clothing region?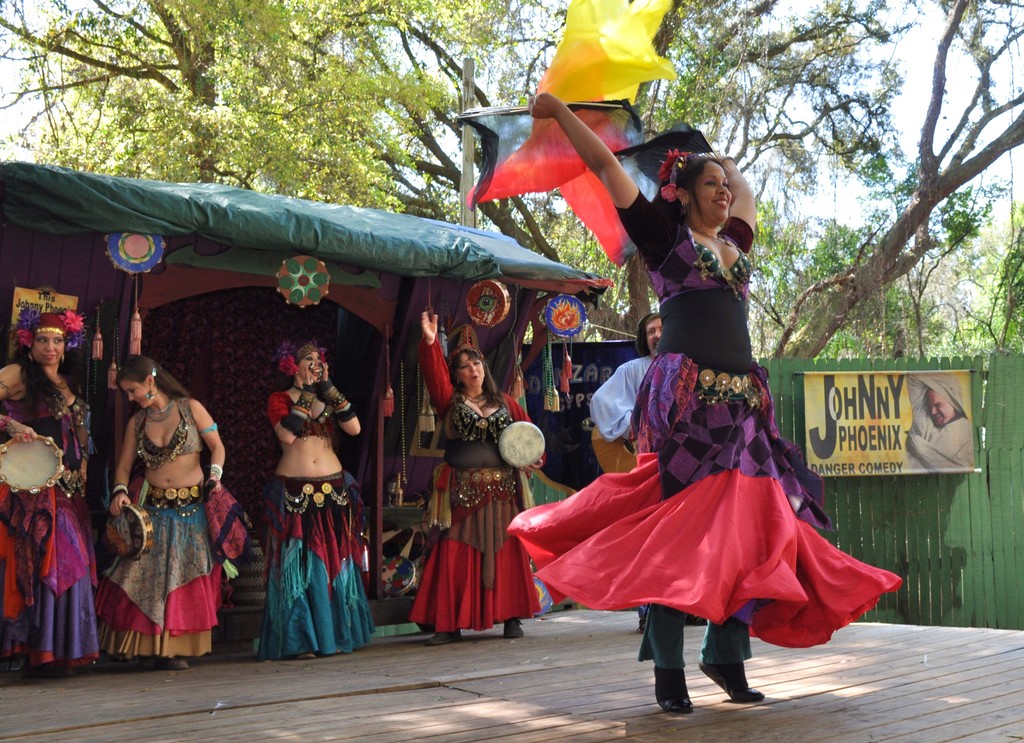
<box>900,373,977,474</box>
